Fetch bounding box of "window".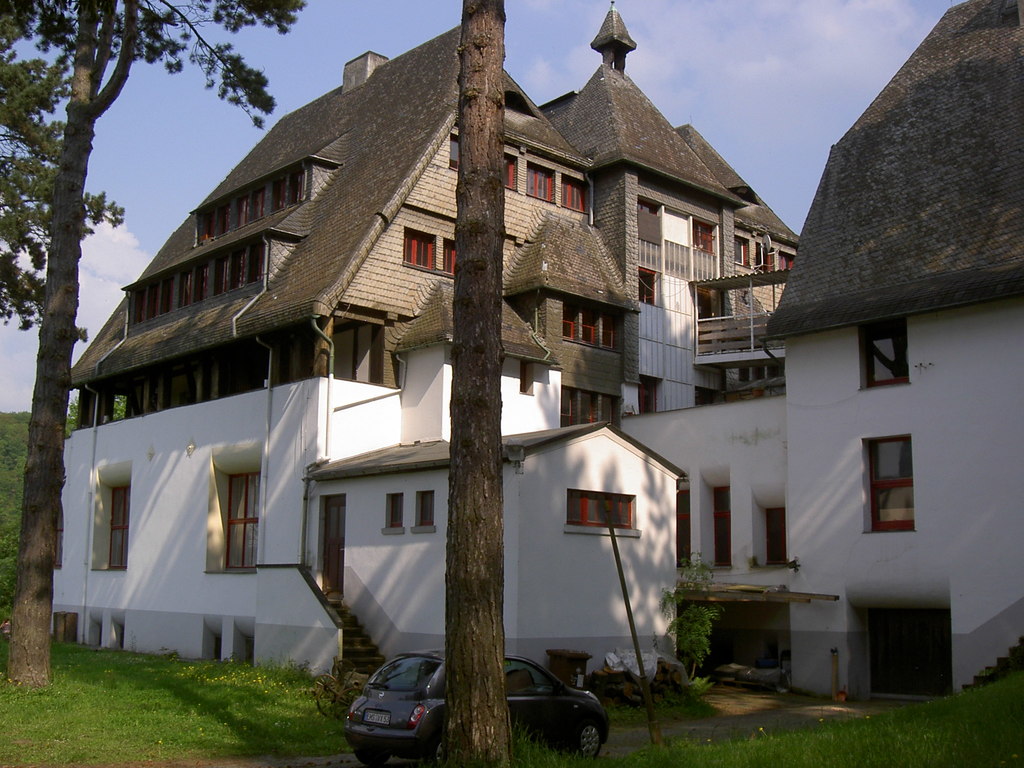
Bbox: [529, 167, 548, 204].
